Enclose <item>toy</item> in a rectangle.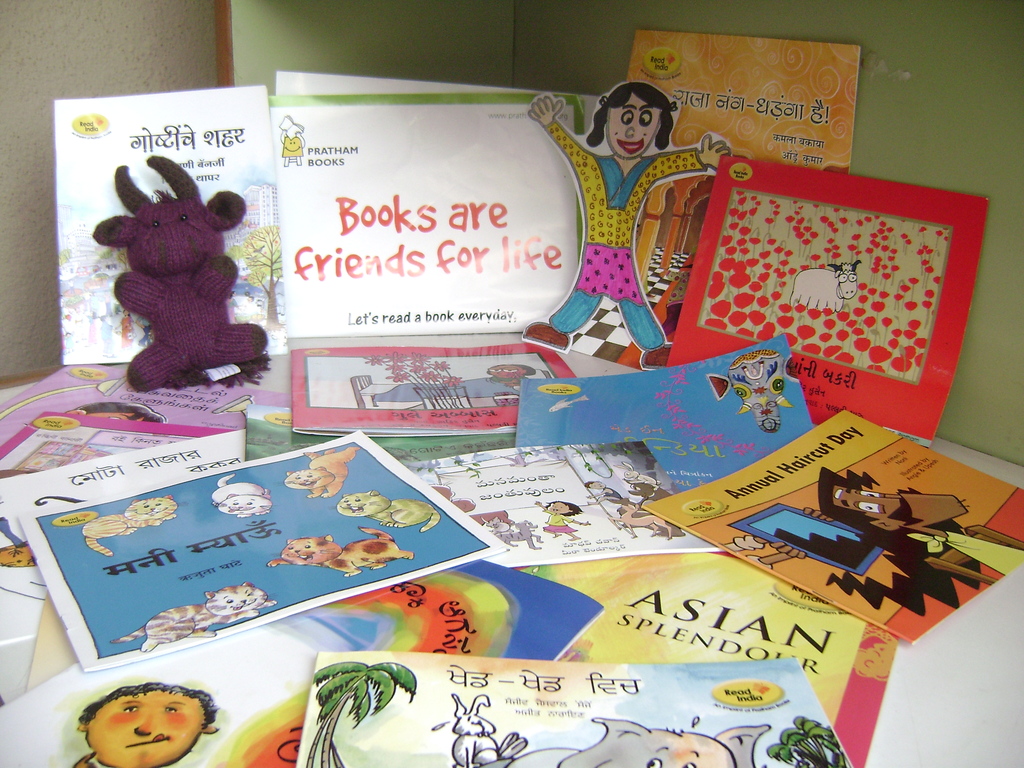
x1=67, y1=489, x2=187, y2=577.
